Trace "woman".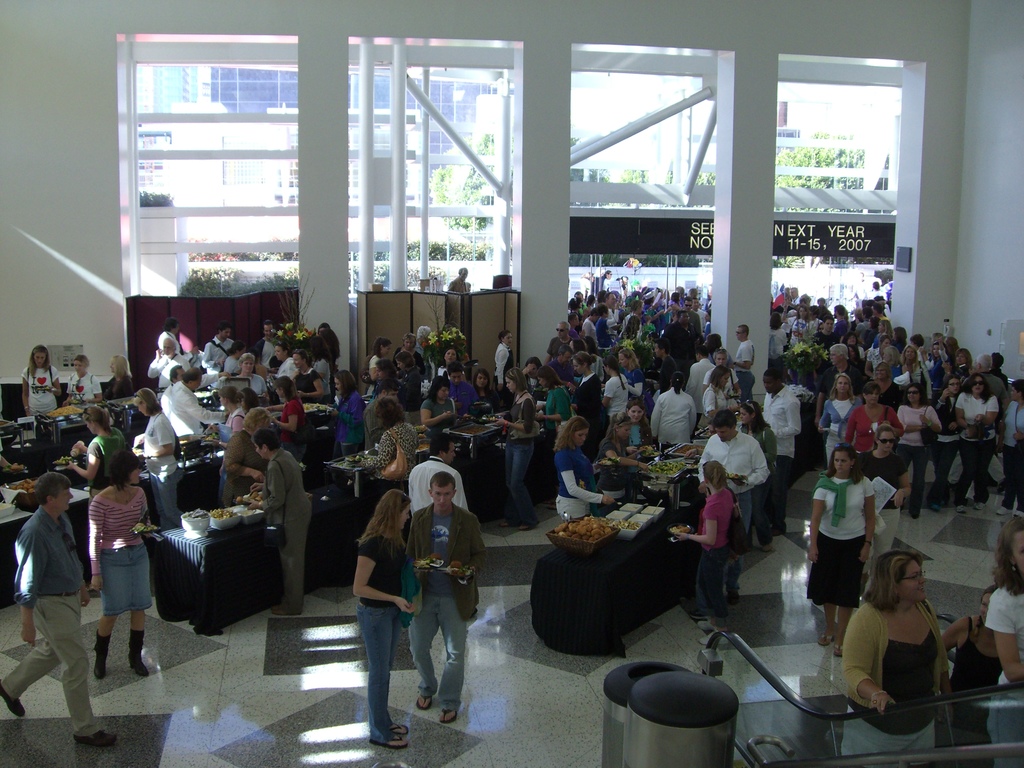
Traced to x1=133, y1=385, x2=180, y2=525.
